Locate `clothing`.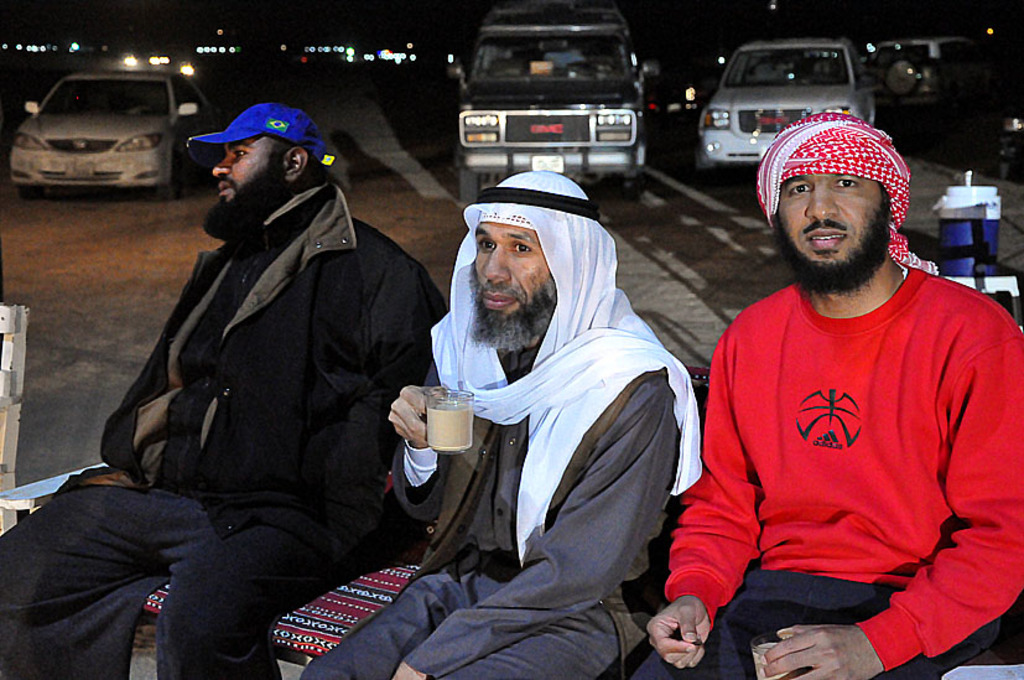
Bounding box: [left=0, top=177, right=463, bottom=679].
